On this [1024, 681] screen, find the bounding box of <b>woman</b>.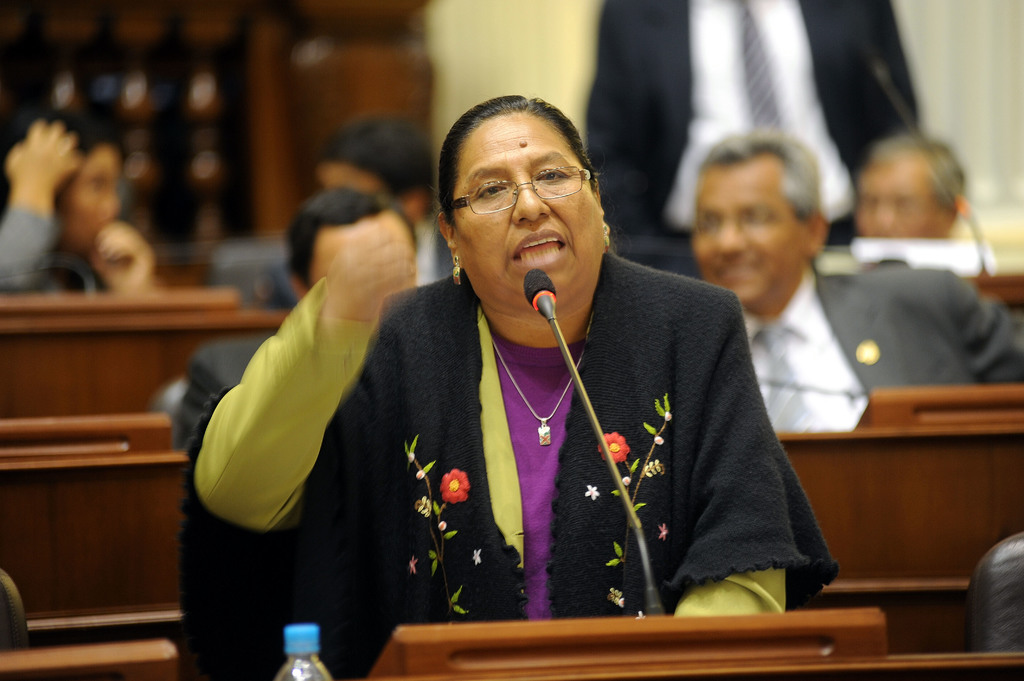
Bounding box: [left=161, top=145, right=893, bottom=619].
